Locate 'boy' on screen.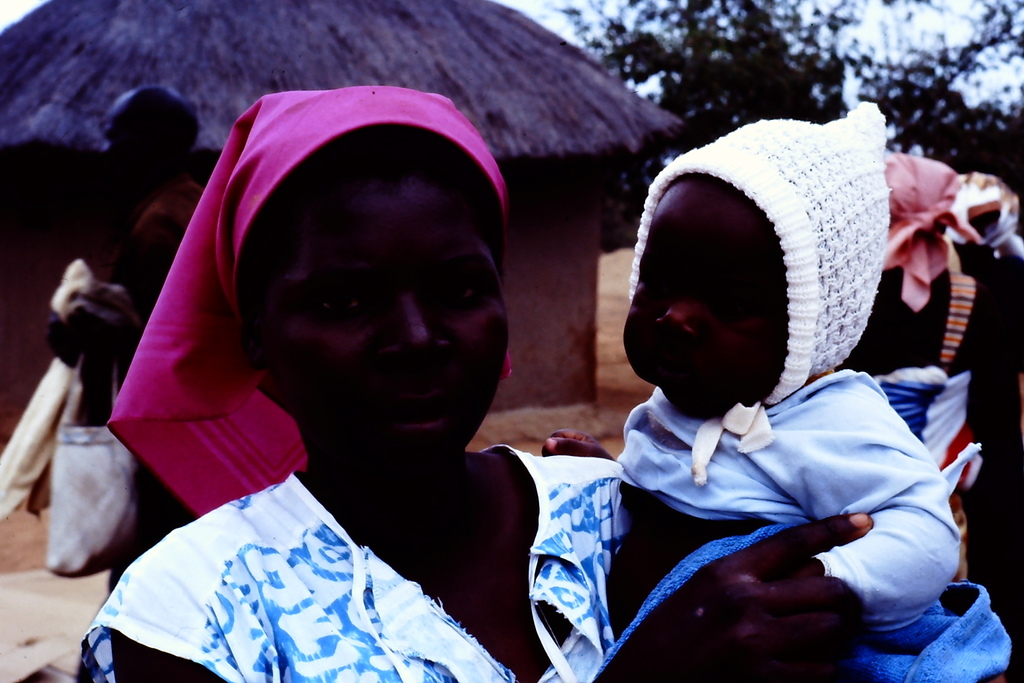
On screen at 546 172 969 682.
